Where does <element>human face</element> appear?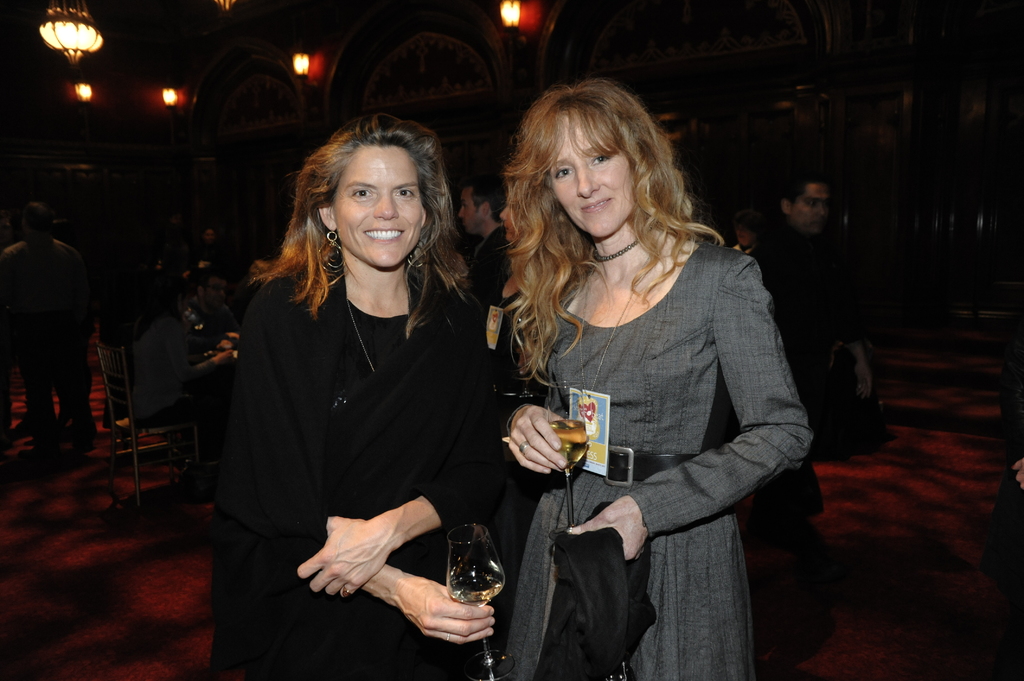
Appears at (497, 193, 526, 246).
